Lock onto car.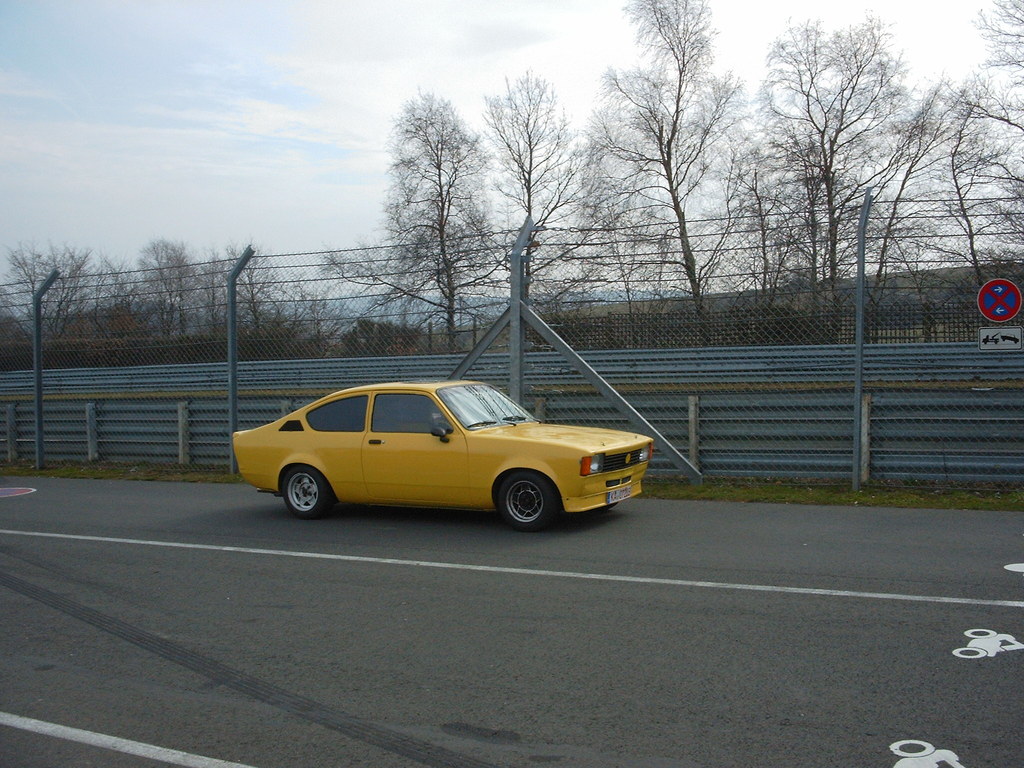
Locked: 232 374 653 534.
